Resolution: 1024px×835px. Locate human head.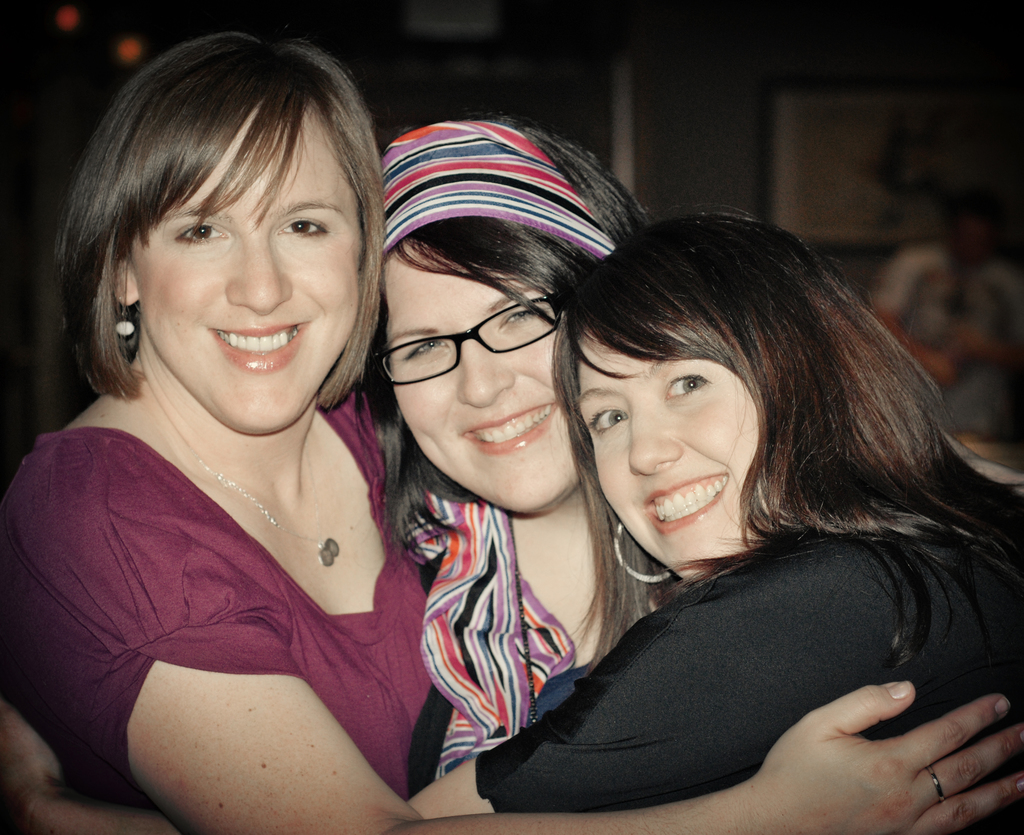
{"x1": 380, "y1": 117, "x2": 634, "y2": 514}.
